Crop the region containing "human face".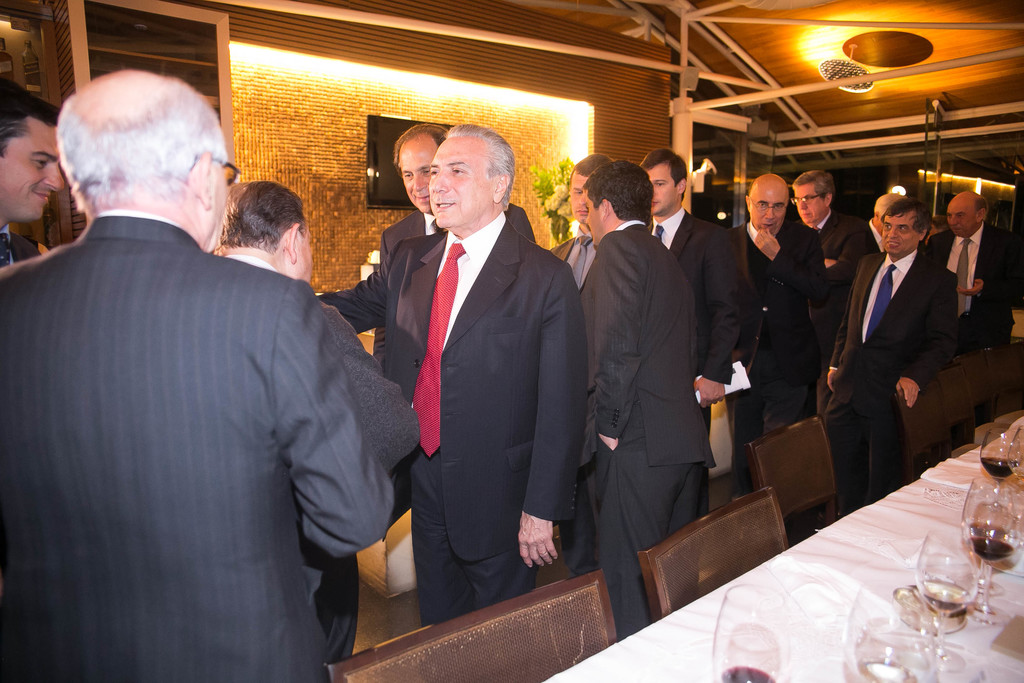
Crop region: 946,204,979,233.
